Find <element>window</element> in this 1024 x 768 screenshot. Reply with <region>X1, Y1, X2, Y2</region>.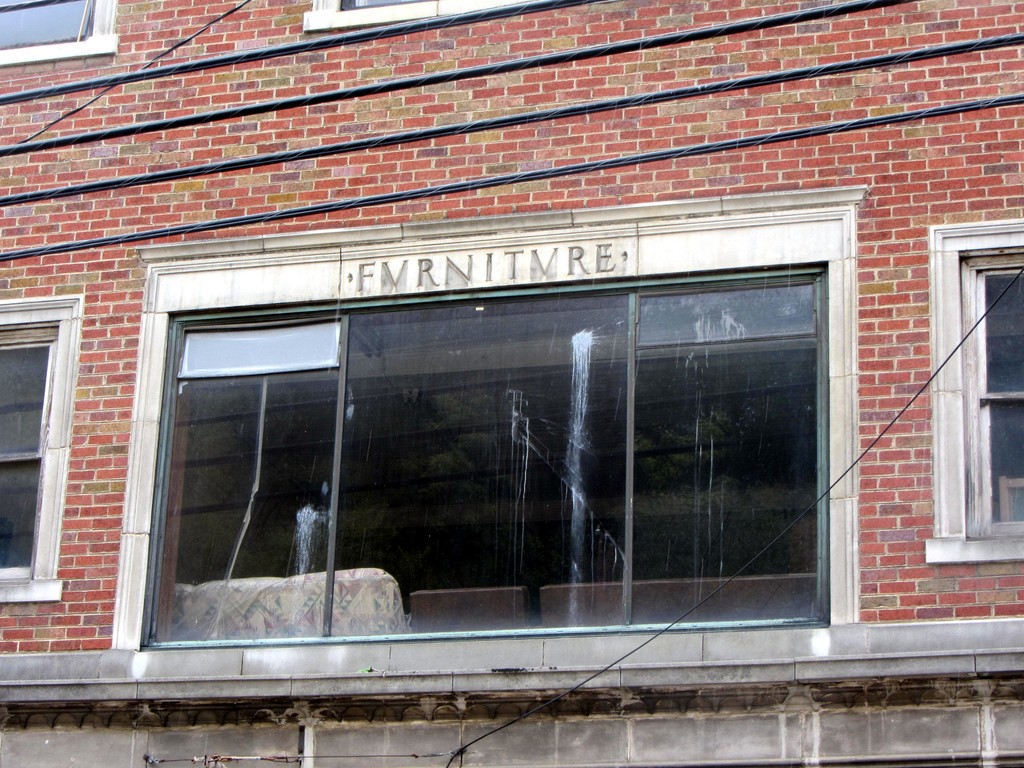
<region>1, 288, 80, 600</region>.
